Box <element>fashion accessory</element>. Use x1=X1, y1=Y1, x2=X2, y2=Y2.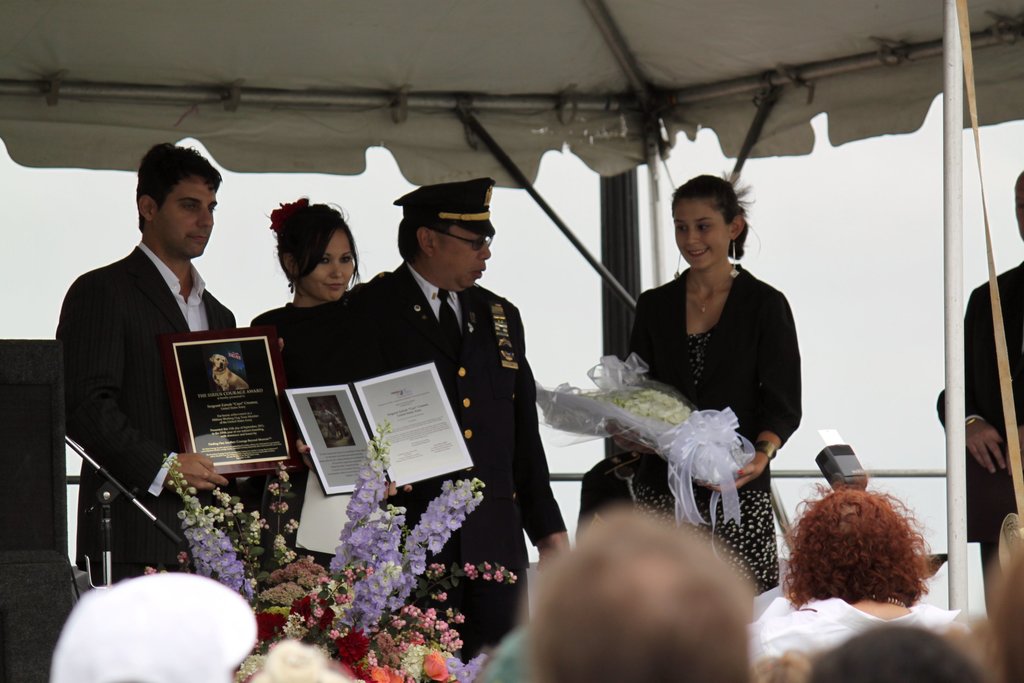
x1=695, y1=281, x2=727, y2=315.
